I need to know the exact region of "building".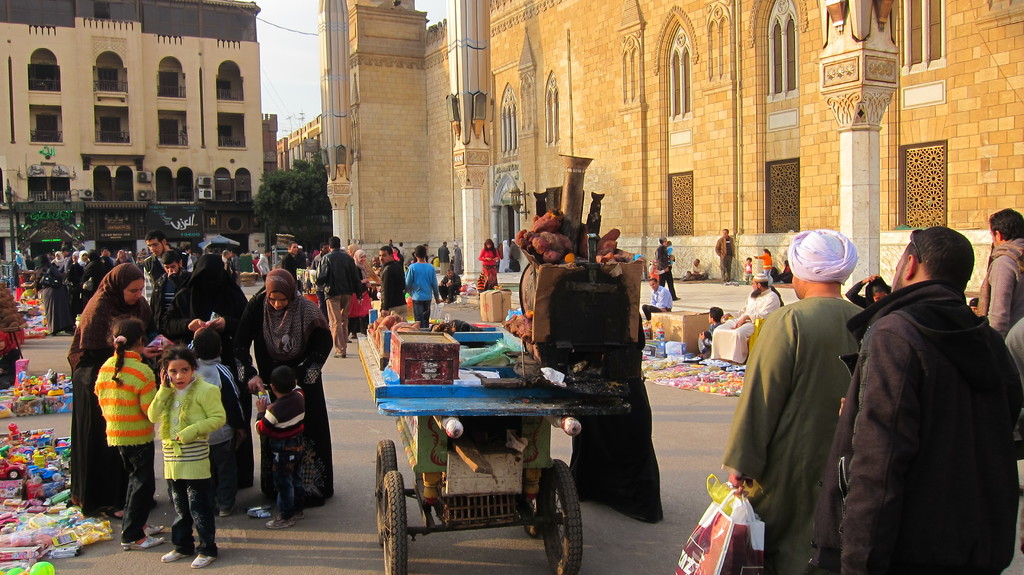
Region: rect(0, 0, 269, 278).
